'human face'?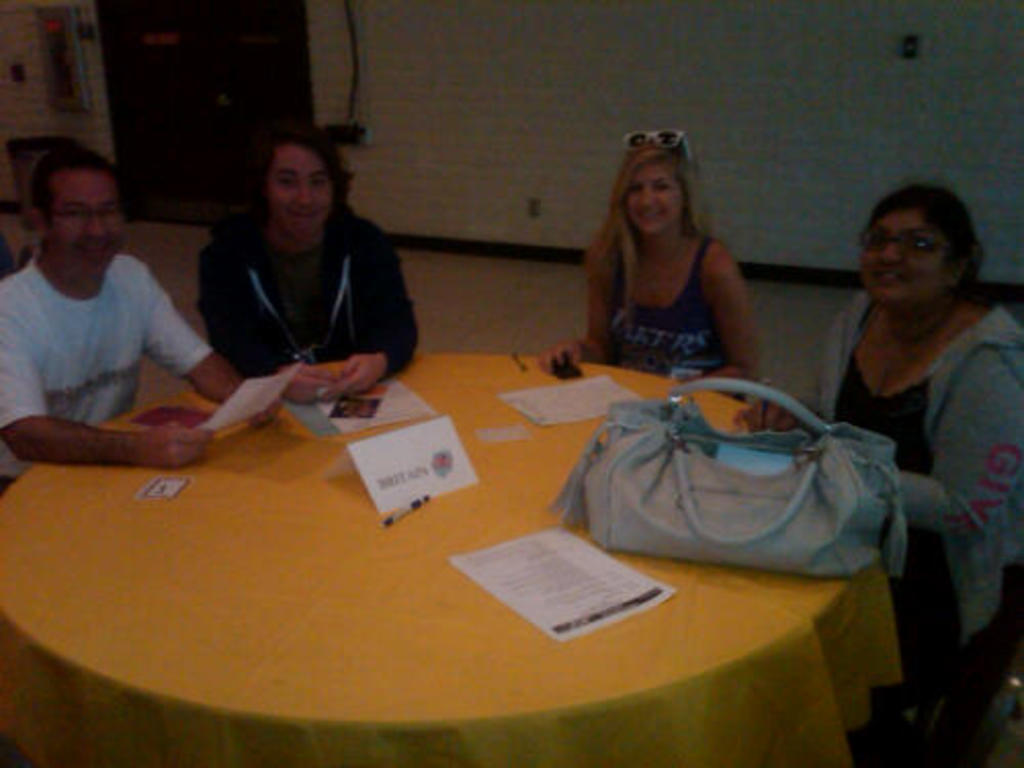
bbox=(625, 162, 682, 236)
